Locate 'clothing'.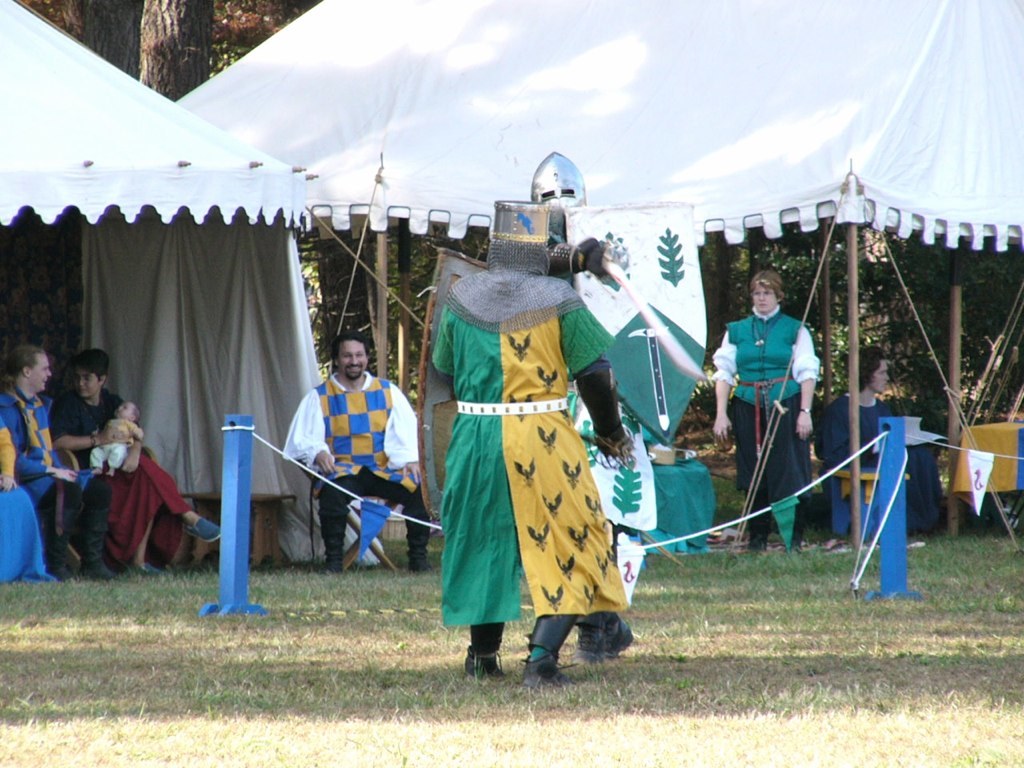
Bounding box: box=[0, 388, 113, 561].
